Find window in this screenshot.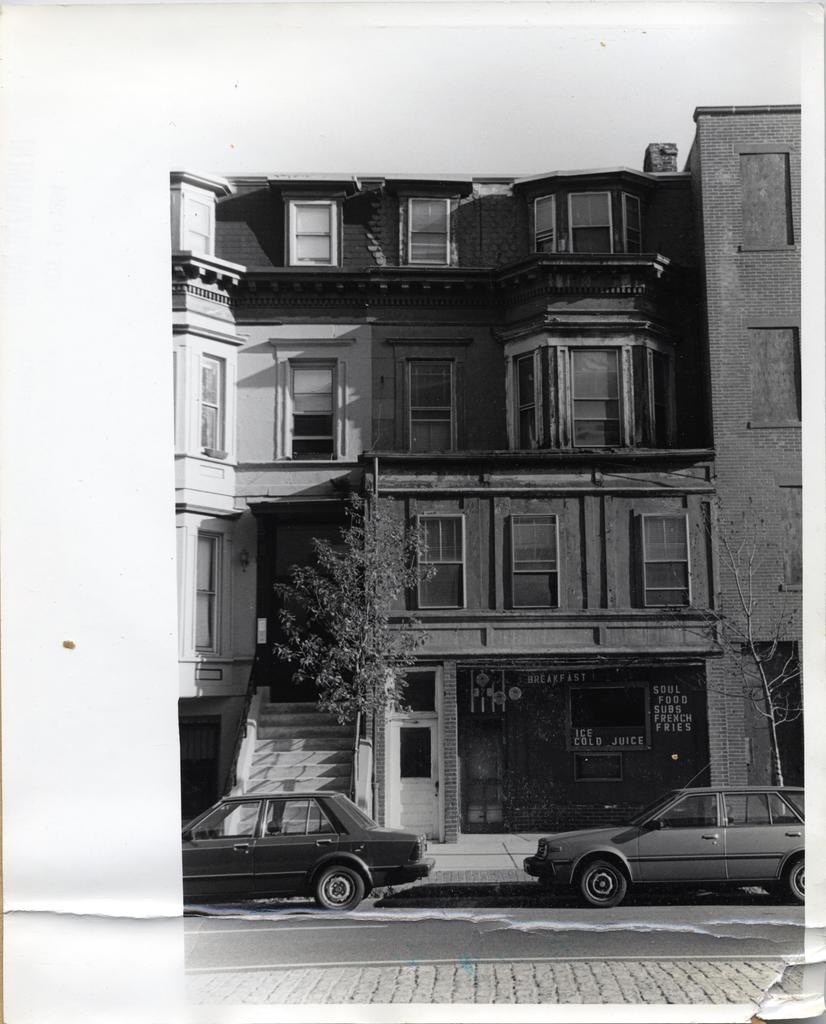
The bounding box for window is rect(395, 357, 461, 443).
